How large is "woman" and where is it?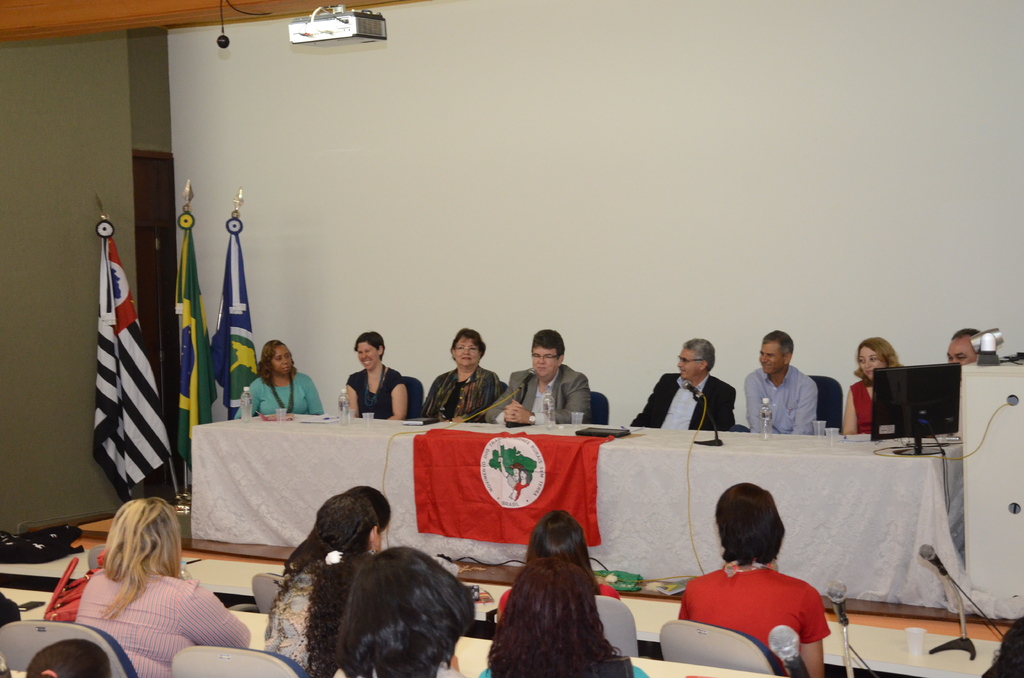
Bounding box: bbox=[675, 481, 831, 677].
